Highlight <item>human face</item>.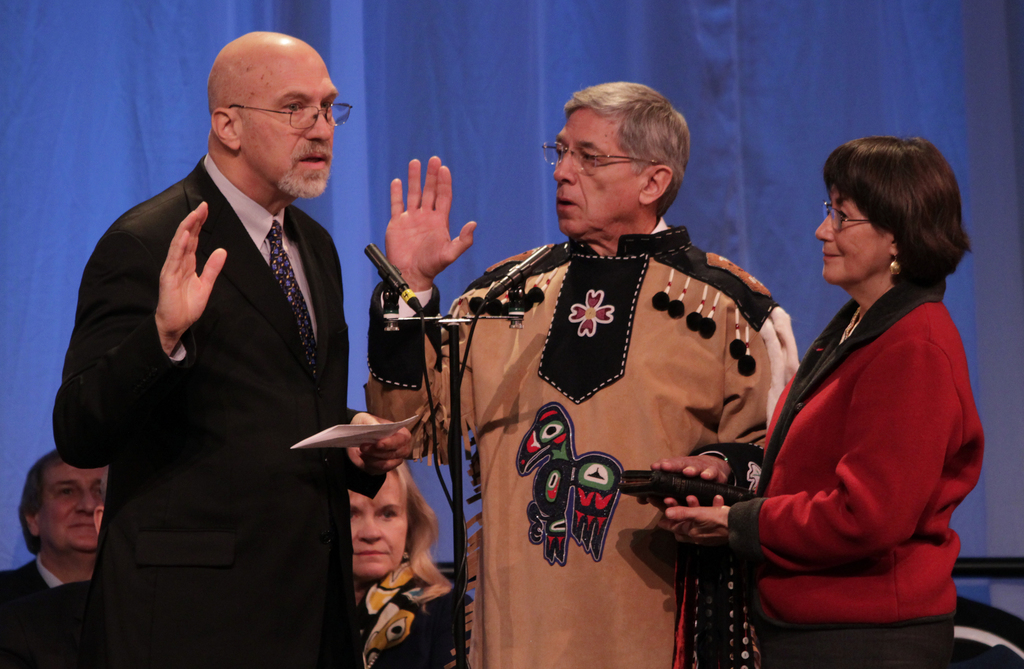
Highlighted region: region(812, 177, 891, 279).
